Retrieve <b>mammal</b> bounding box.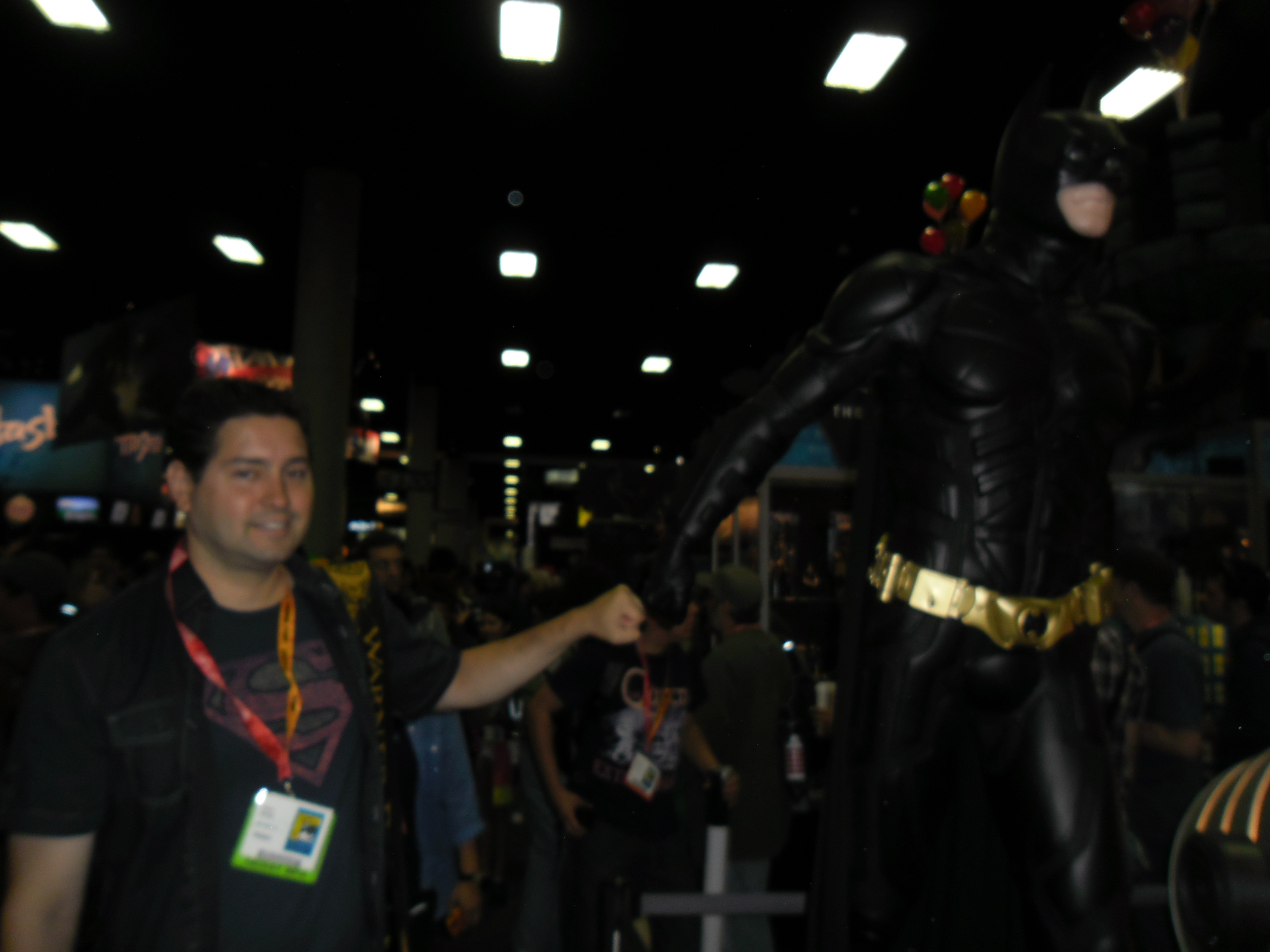
Bounding box: <region>214, 51, 368, 288</region>.
